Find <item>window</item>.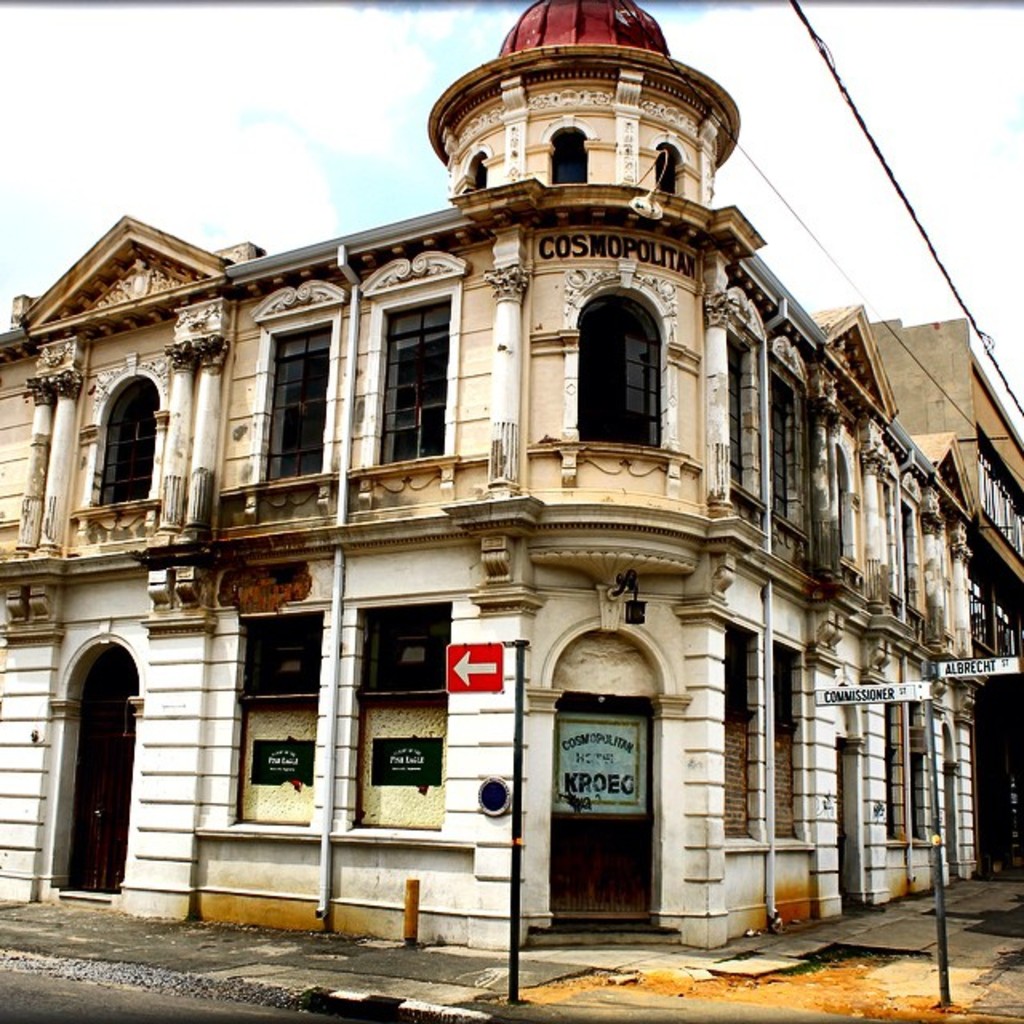
detection(558, 272, 680, 454).
